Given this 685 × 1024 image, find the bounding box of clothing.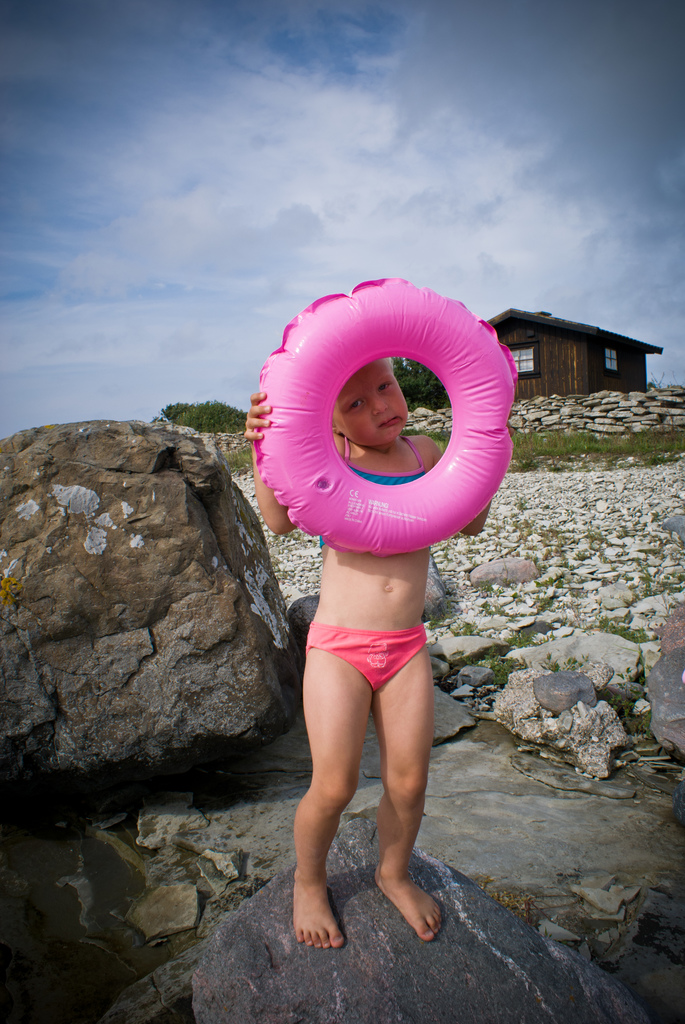
Rect(308, 629, 439, 692).
